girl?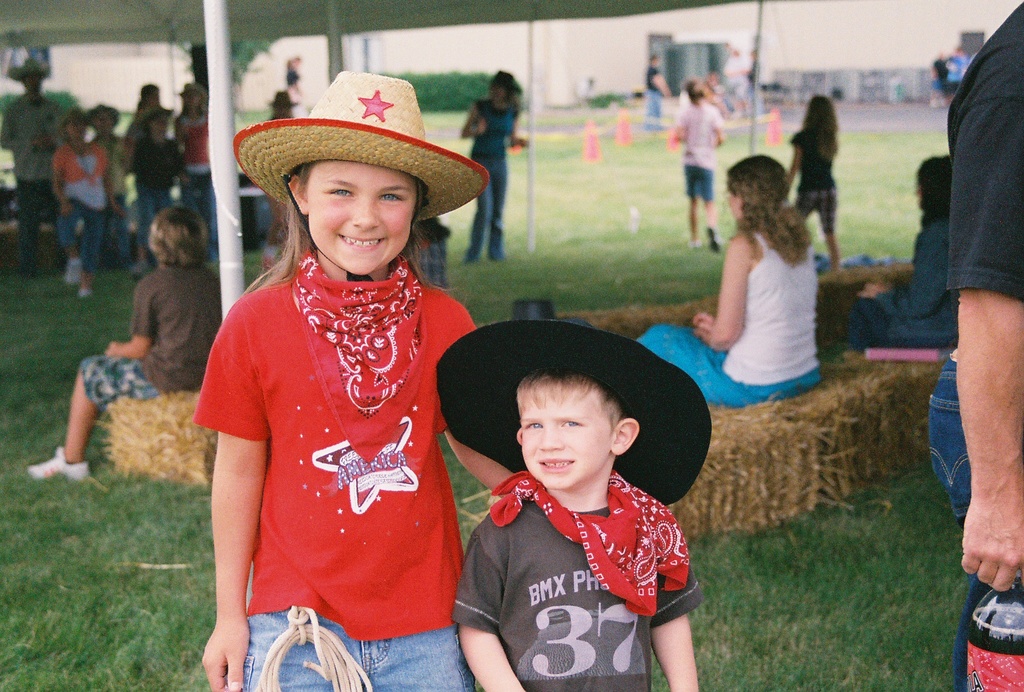
box(787, 92, 840, 267)
